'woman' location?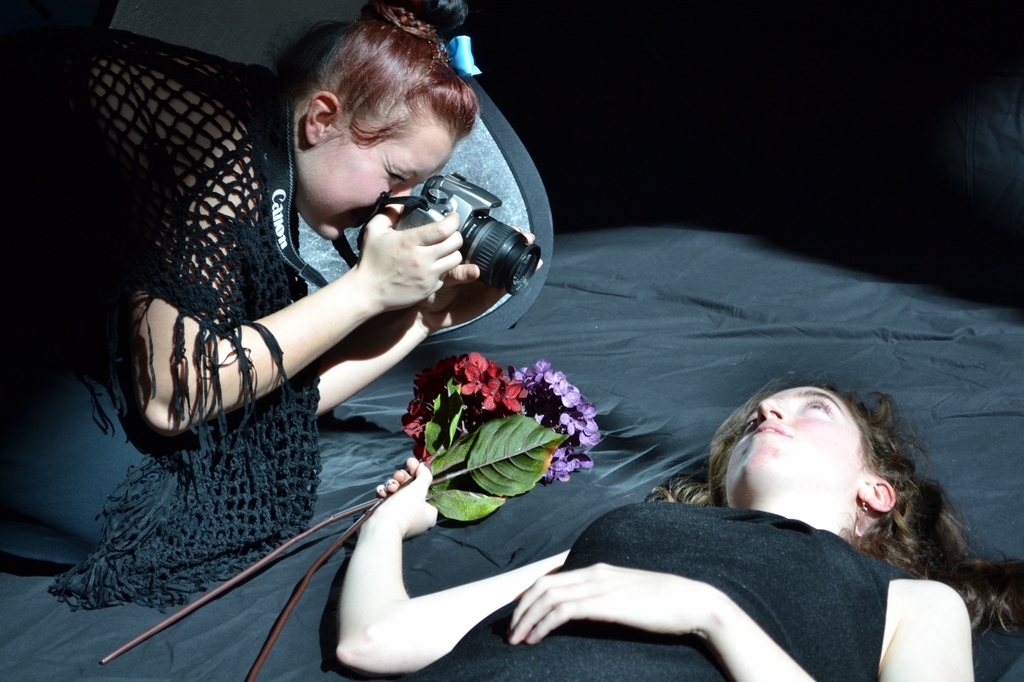
[left=0, top=0, right=477, bottom=615]
